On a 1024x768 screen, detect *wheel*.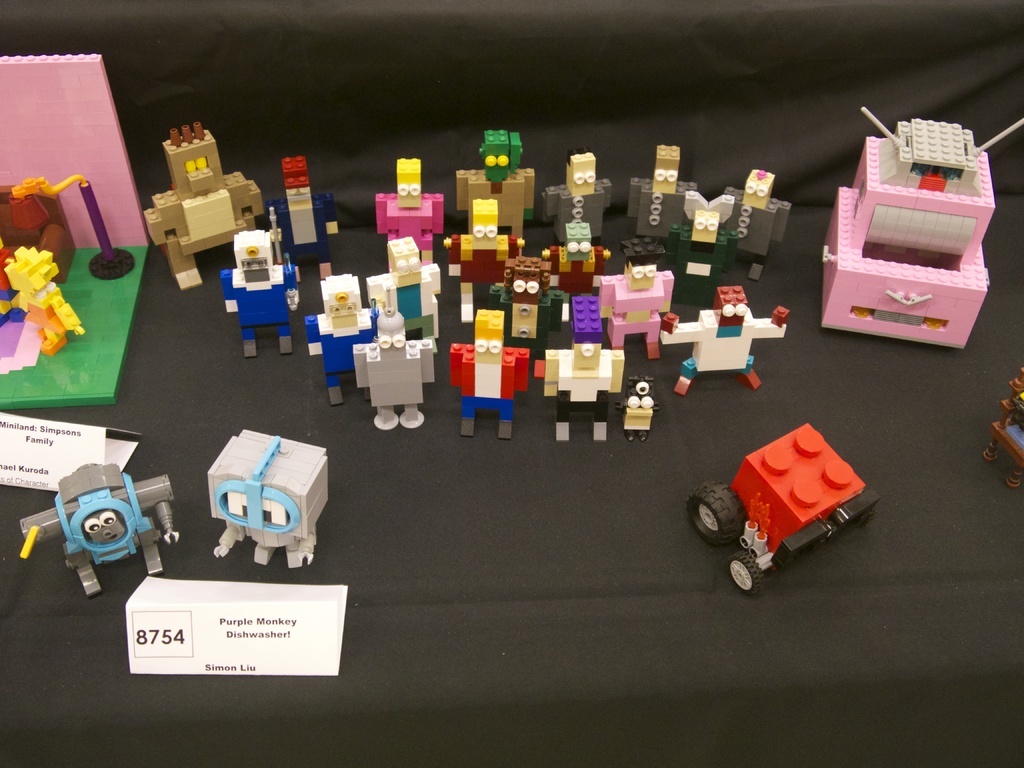
x1=688, y1=486, x2=748, y2=543.
